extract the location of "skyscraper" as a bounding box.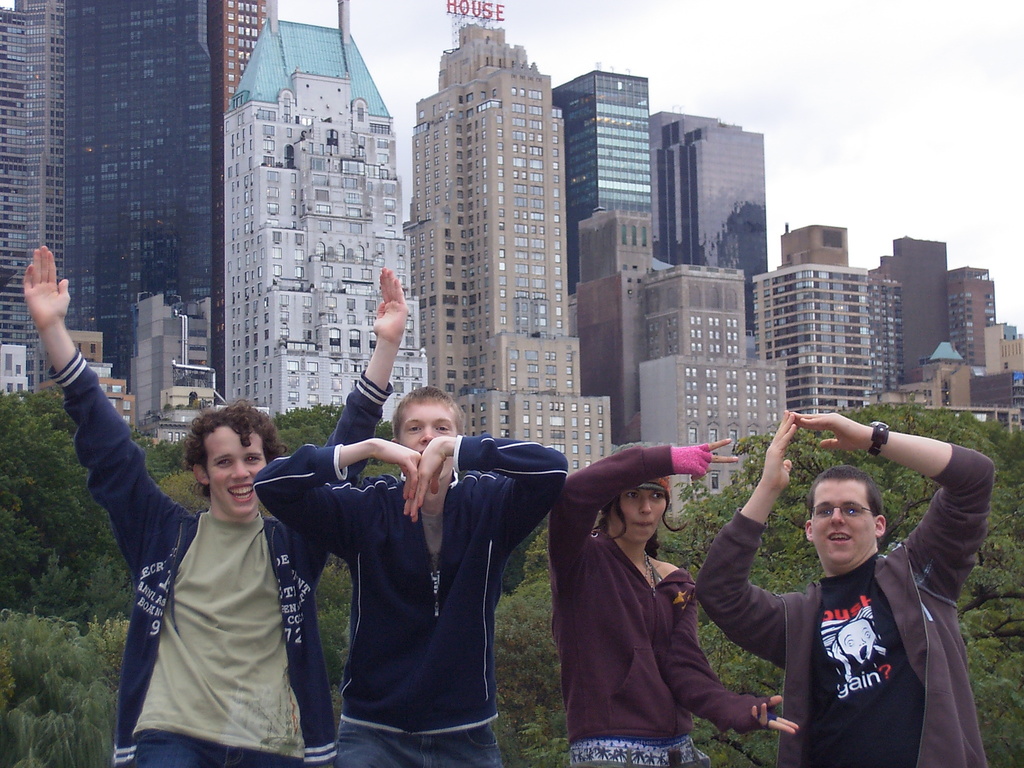
[x1=219, y1=0, x2=273, y2=113].
